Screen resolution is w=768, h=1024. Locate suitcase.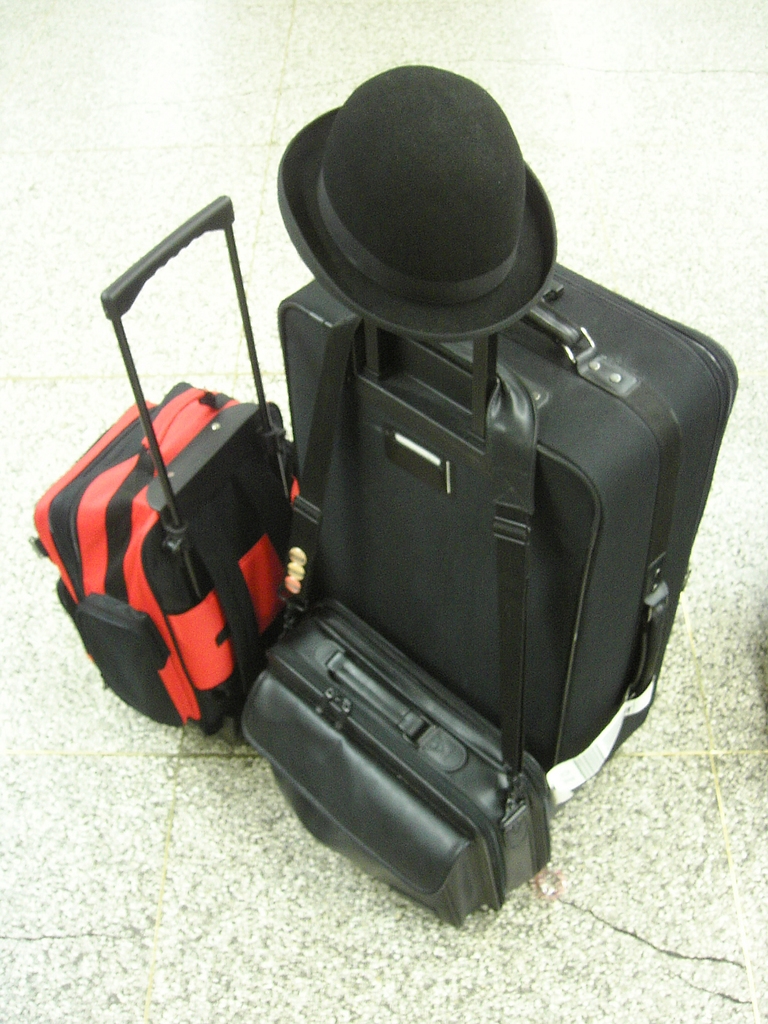
Rect(277, 257, 737, 811).
